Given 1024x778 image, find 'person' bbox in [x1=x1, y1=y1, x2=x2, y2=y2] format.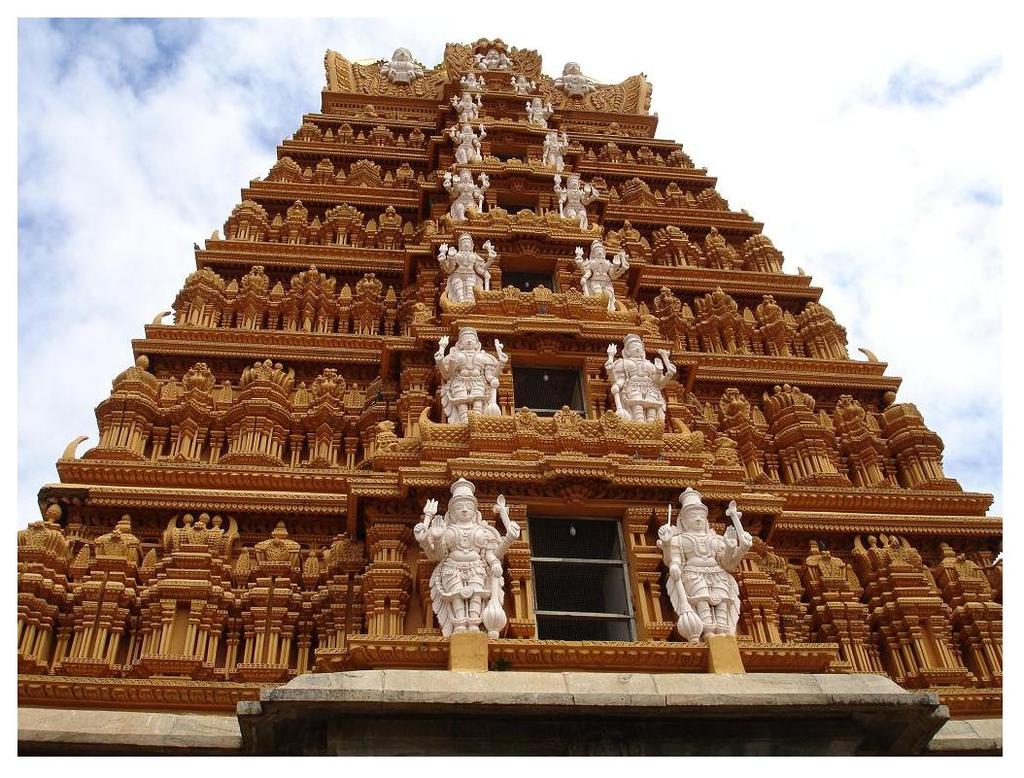
[x1=438, y1=232, x2=494, y2=299].
